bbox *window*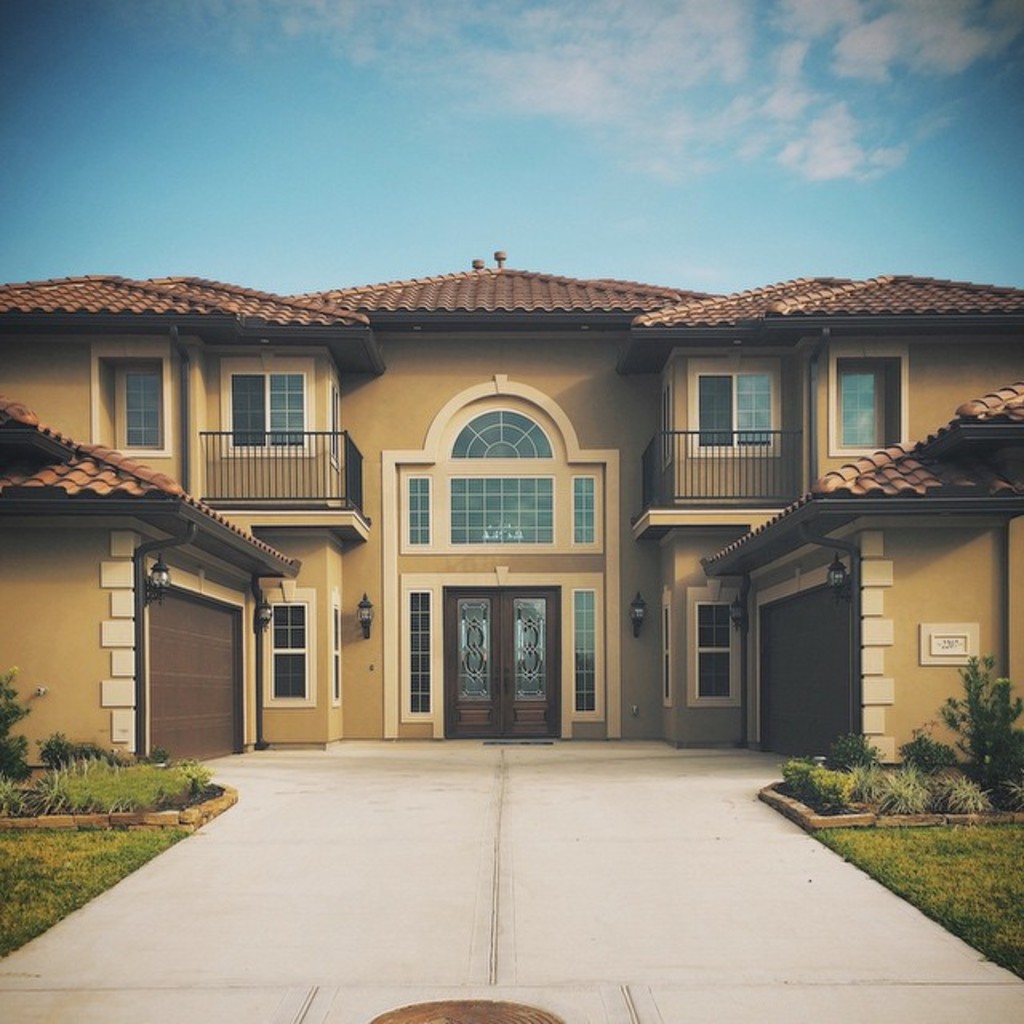
bbox=(331, 594, 349, 709)
